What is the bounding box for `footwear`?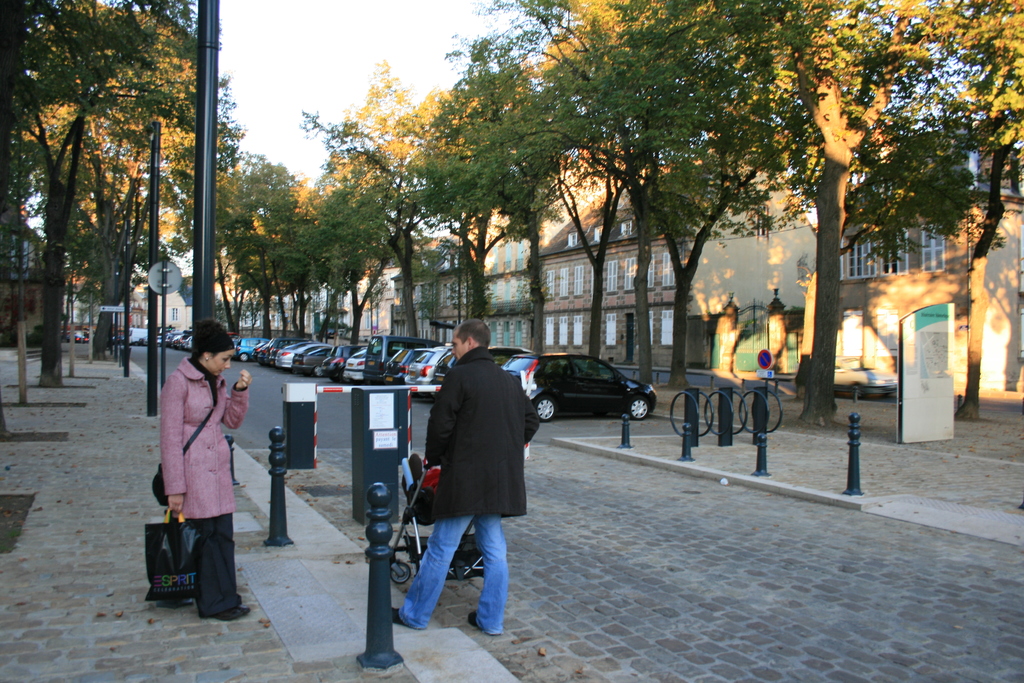
select_region(465, 606, 477, 630).
